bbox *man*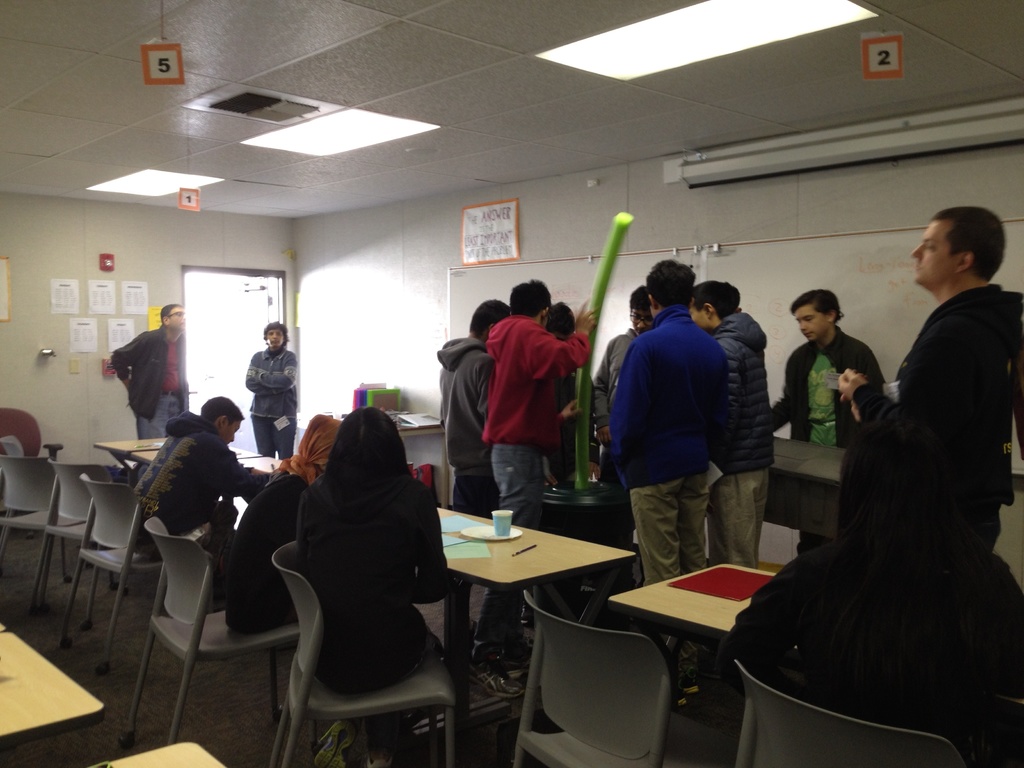
bbox(131, 395, 273, 560)
